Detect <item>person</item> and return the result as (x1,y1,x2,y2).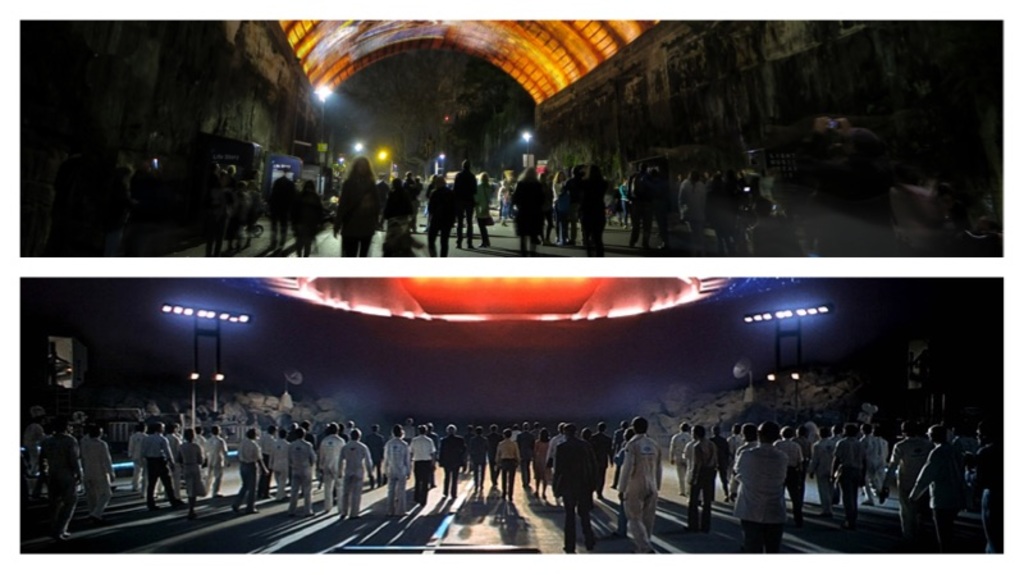
(965,421,1004,553).
